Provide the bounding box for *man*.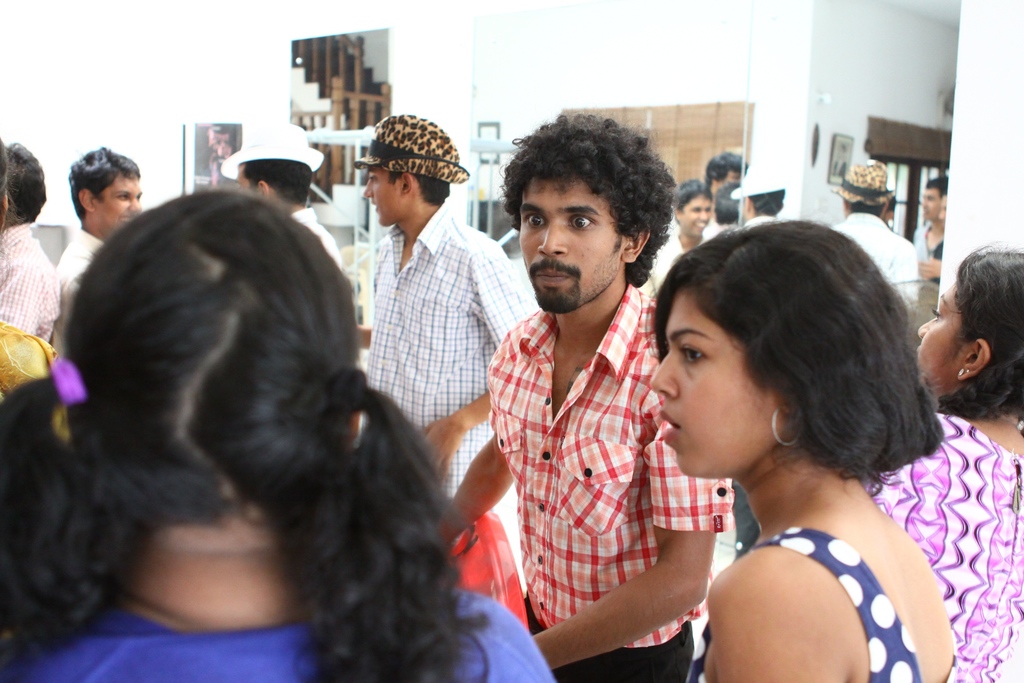
bbox=(54, 143, 149, 357).
